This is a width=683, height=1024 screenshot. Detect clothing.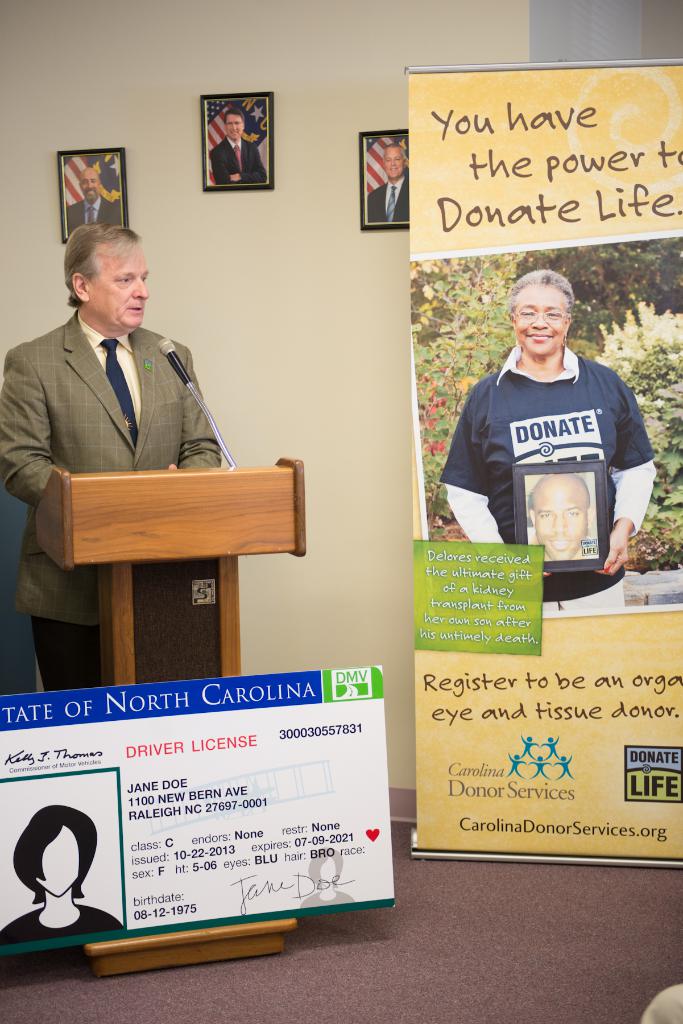
{"x1": 65, "y1": 200, "x2": 130, "y2": 239}.
